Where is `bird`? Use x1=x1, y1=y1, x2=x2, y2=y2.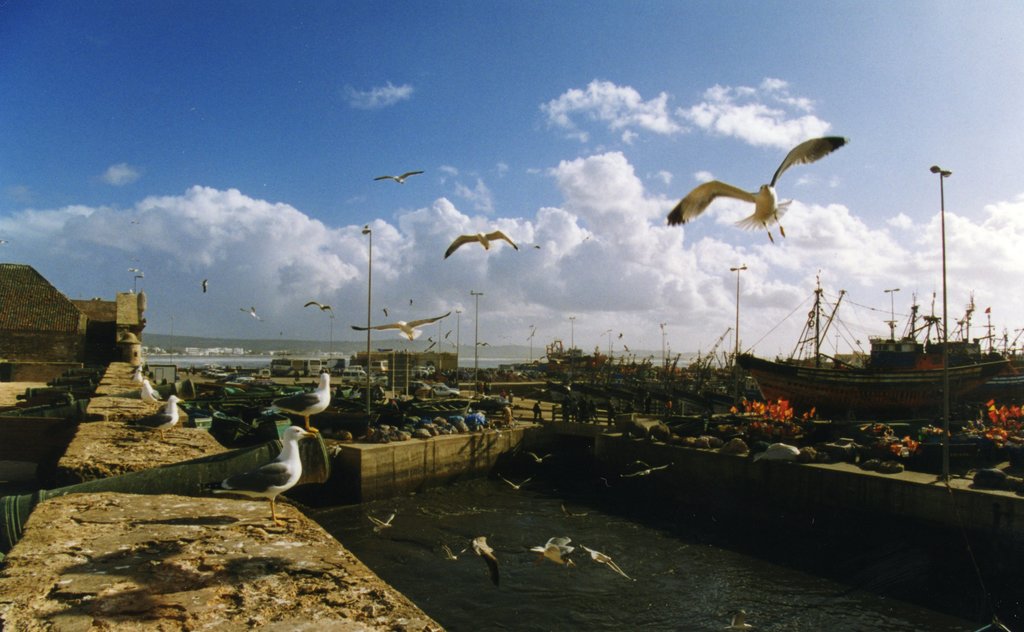
x1=388, y1=531, x2=500, y2=586.
